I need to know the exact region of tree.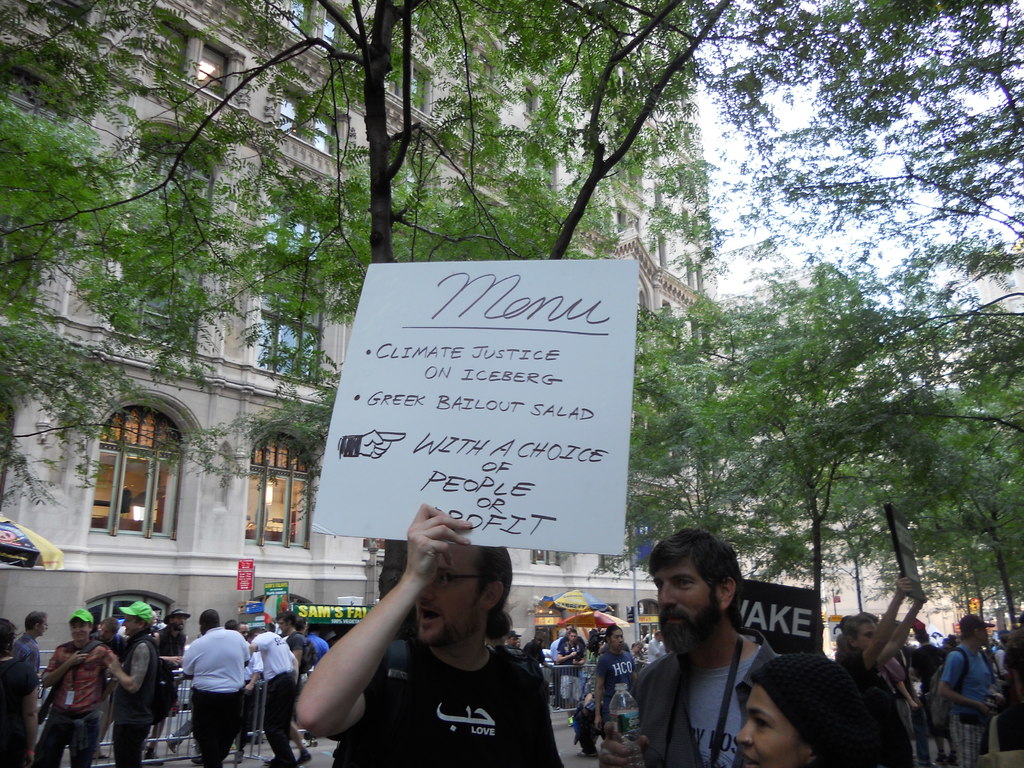
Region: BBox(0, 0, 1023, 269).
